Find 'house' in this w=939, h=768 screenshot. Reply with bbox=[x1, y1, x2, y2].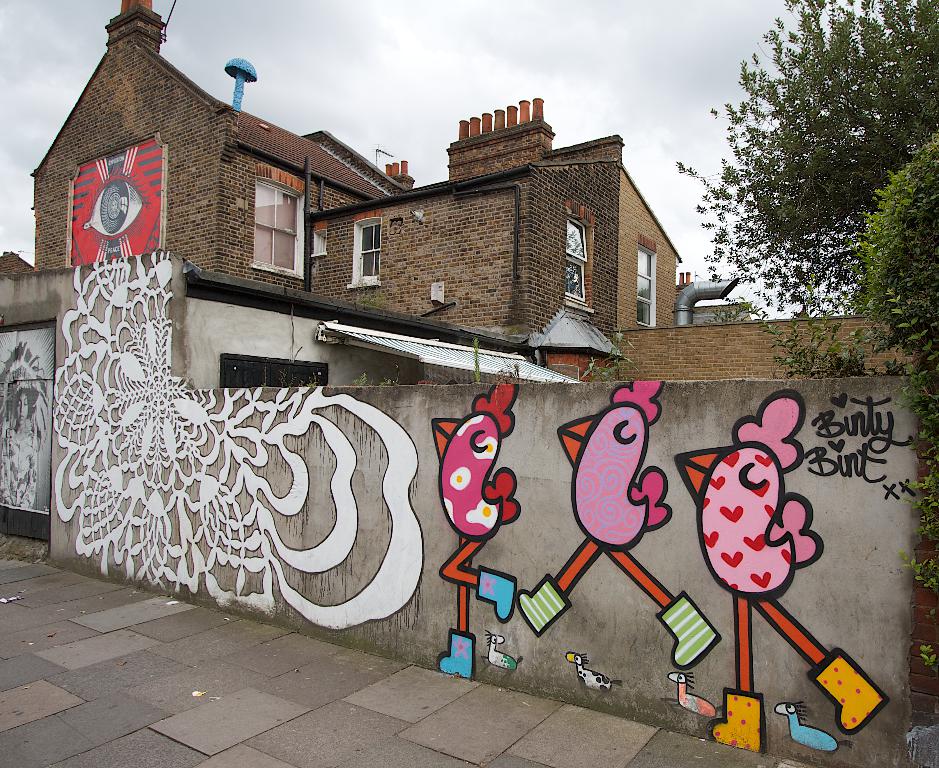
bbox=[28, 0, 678, 336].
